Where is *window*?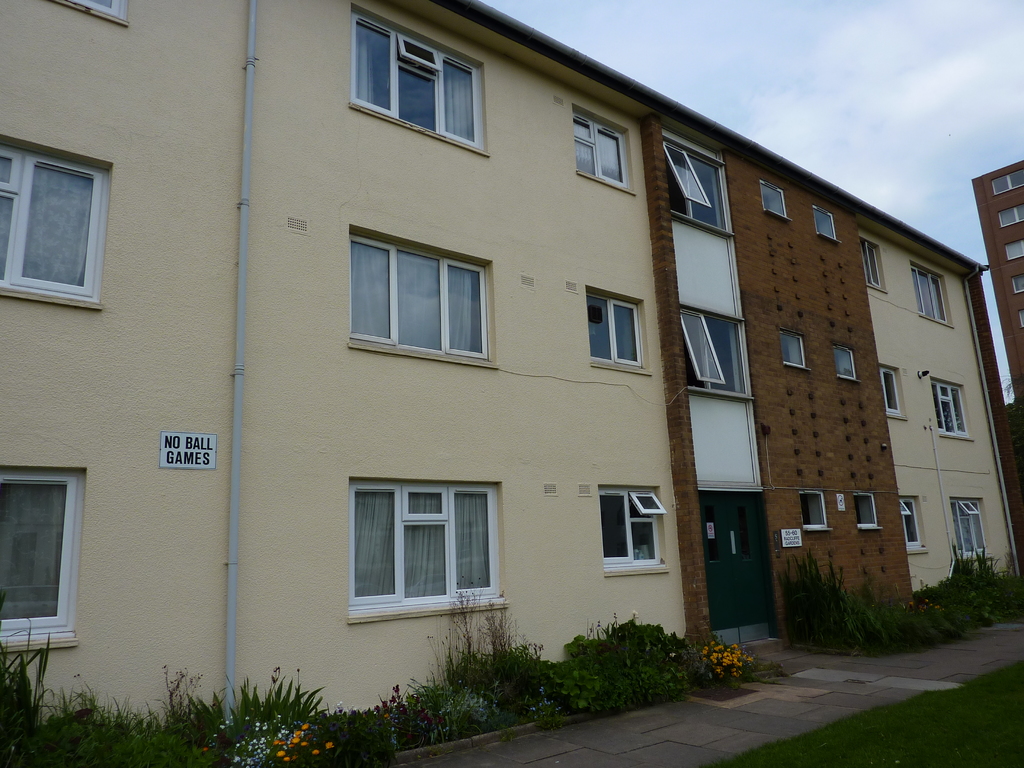
pyautogui.locateOnScreen(0, 469, 83, 634).
